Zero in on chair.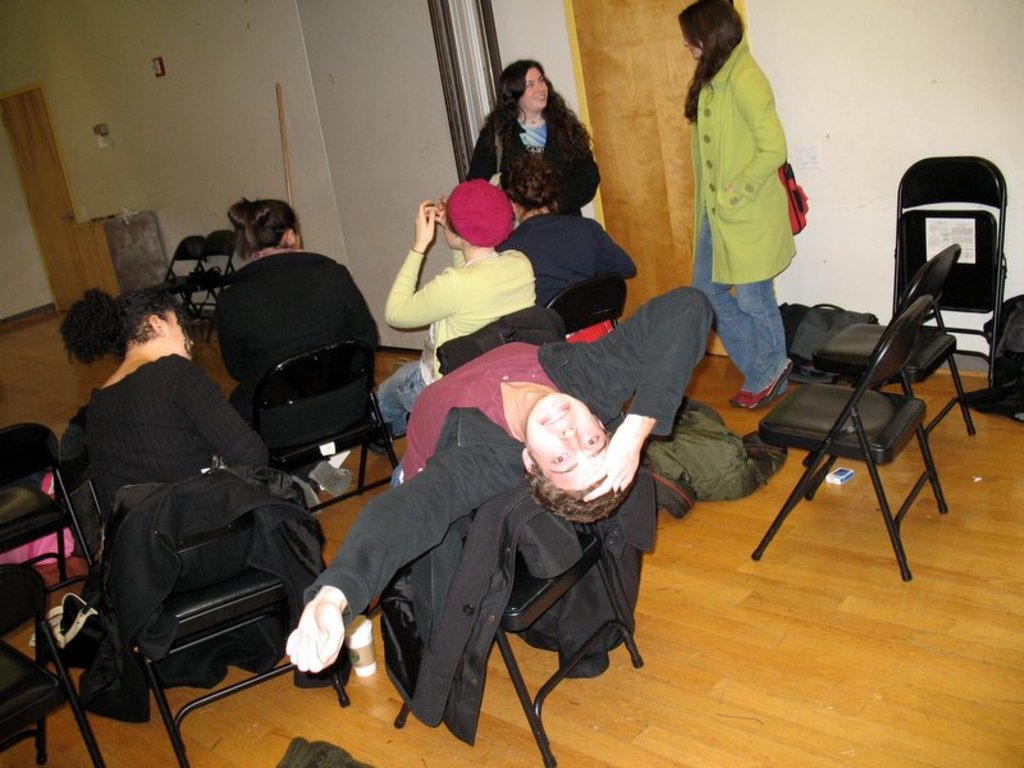
Zeroed in: box=[232, 329, 402, 517].
